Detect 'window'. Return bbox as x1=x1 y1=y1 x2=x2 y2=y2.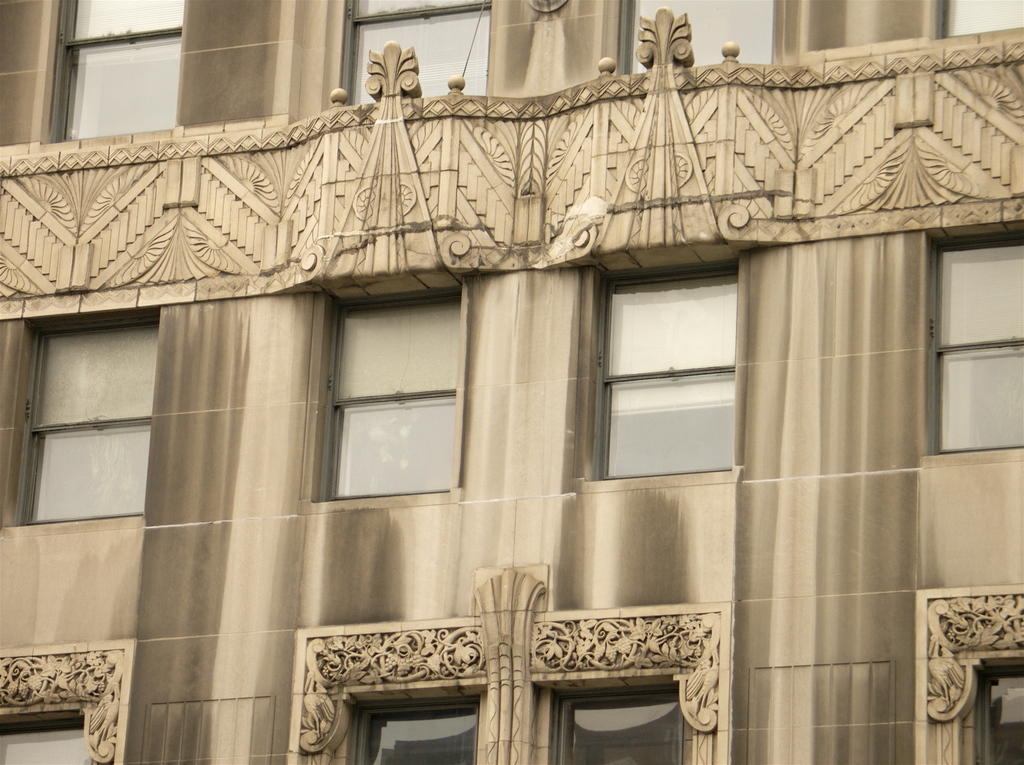
x1=360 y1=696 x2=484 y2=764.
